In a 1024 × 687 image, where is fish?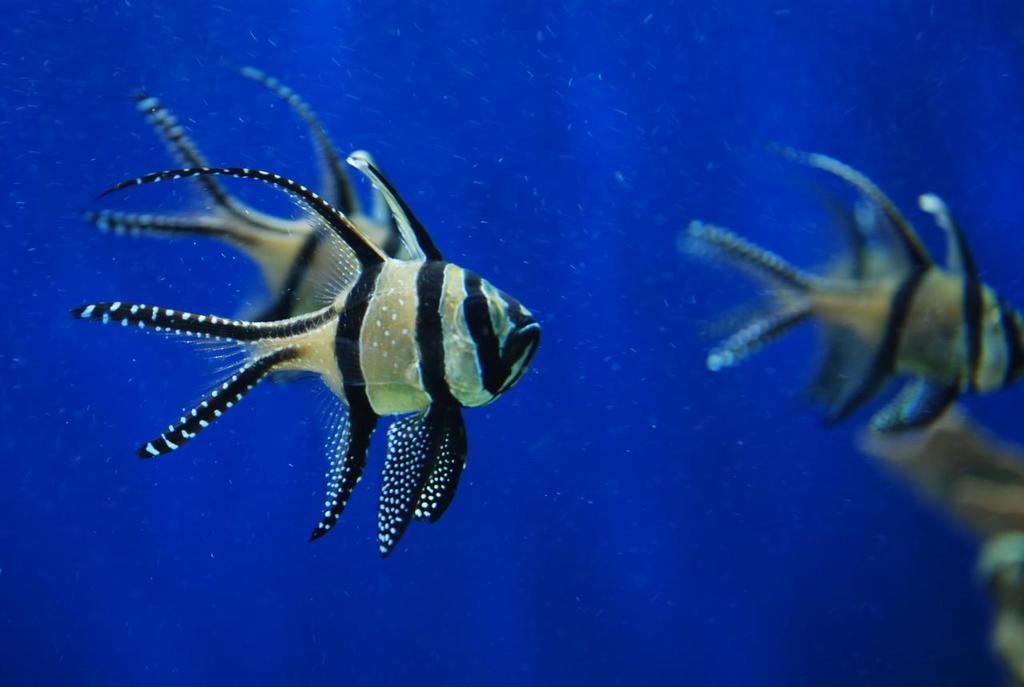
select_region(681, 144, 1023, 447).
